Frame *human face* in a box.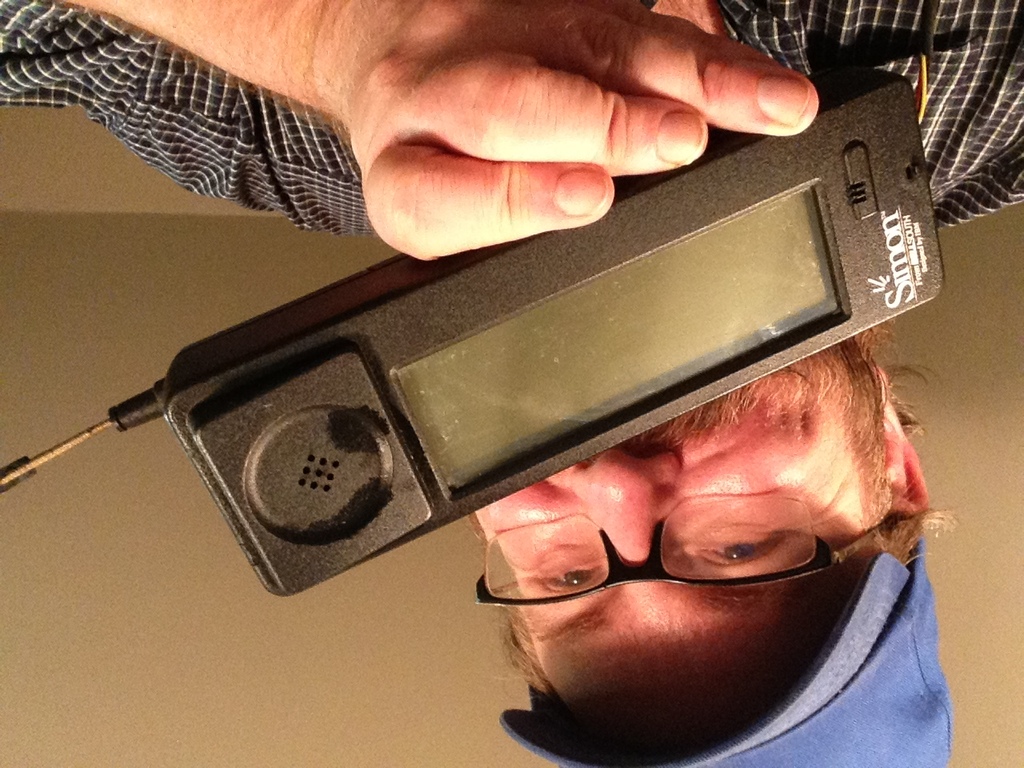
bbox(451, 389, 905, 730).
